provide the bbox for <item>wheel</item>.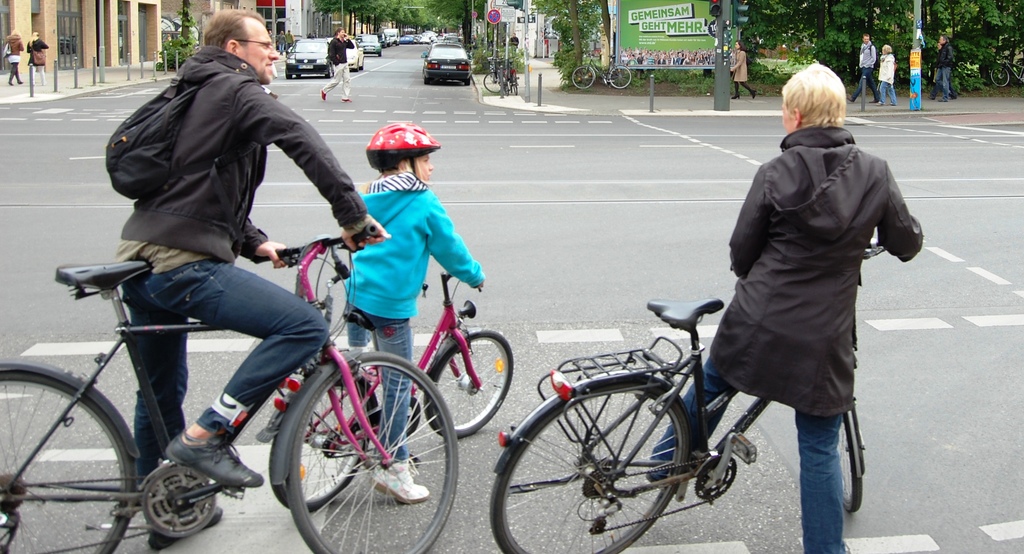
607:67:634:89.
